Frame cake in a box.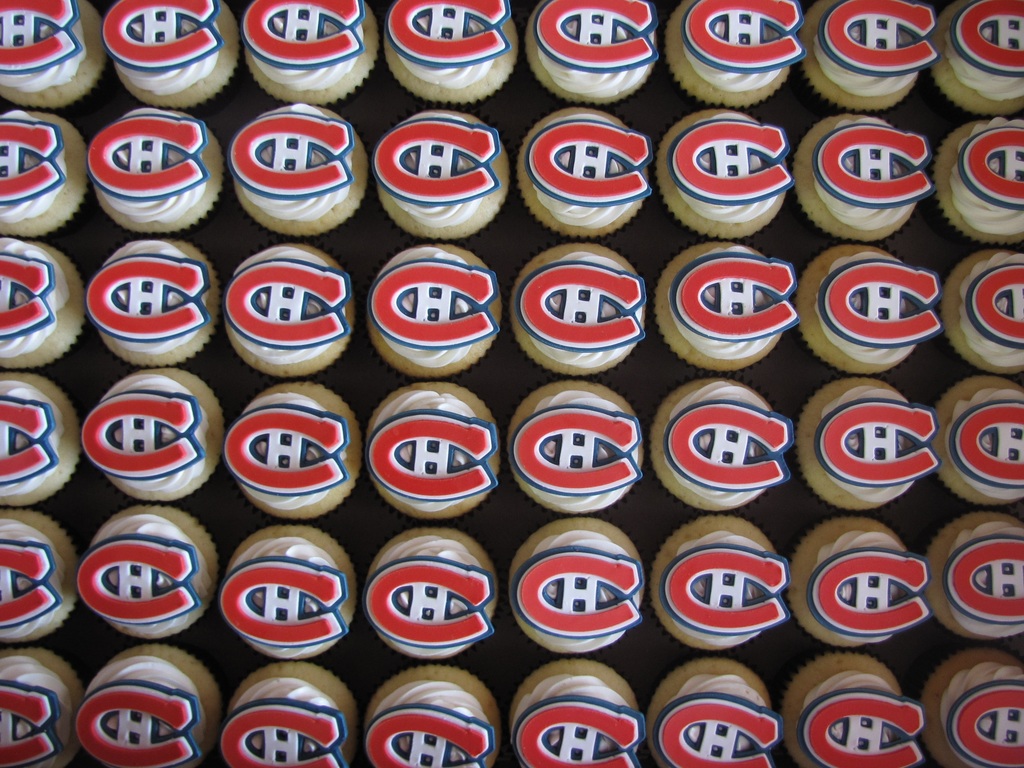
region(212, 662, 359, 767).
